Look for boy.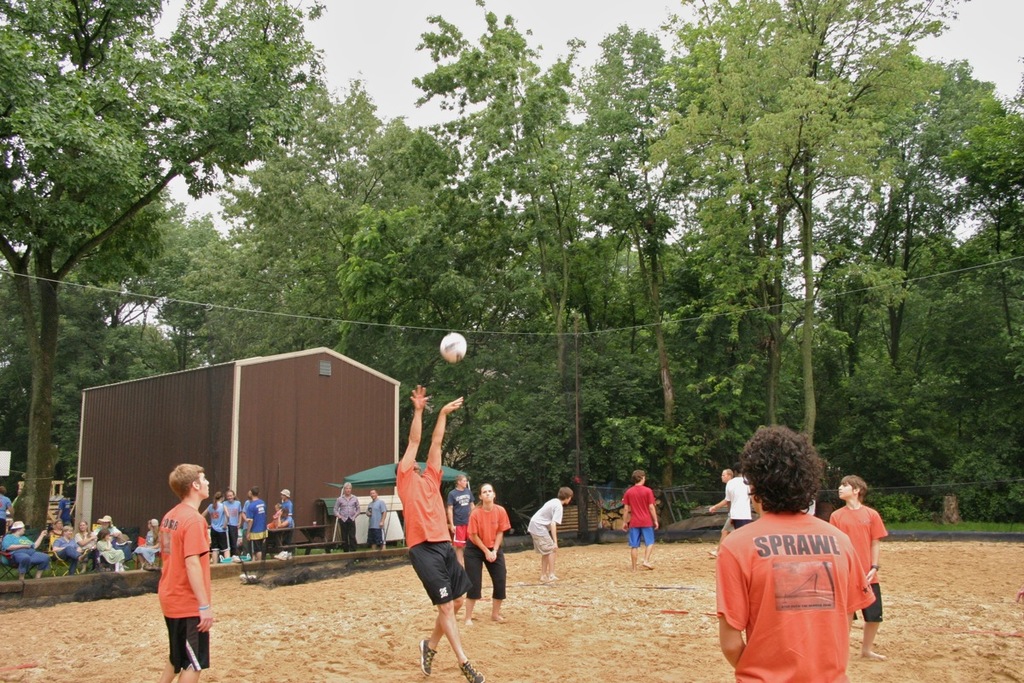
Found: <region>443, 476, 473, 558</region>.
